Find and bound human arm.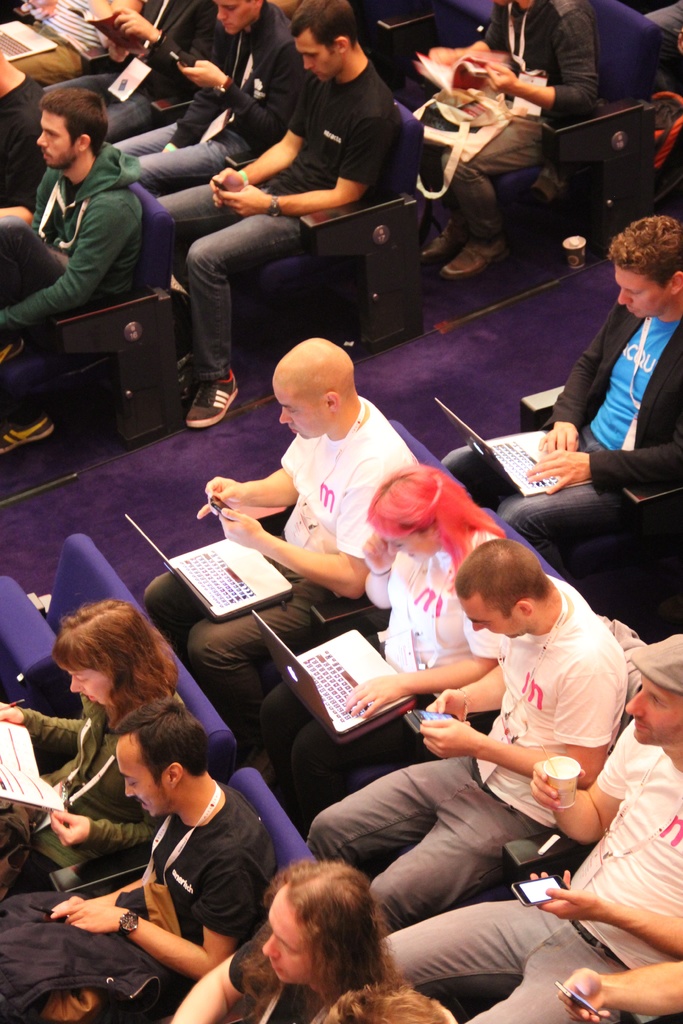
Bound: [50, 800, 153, 847].
